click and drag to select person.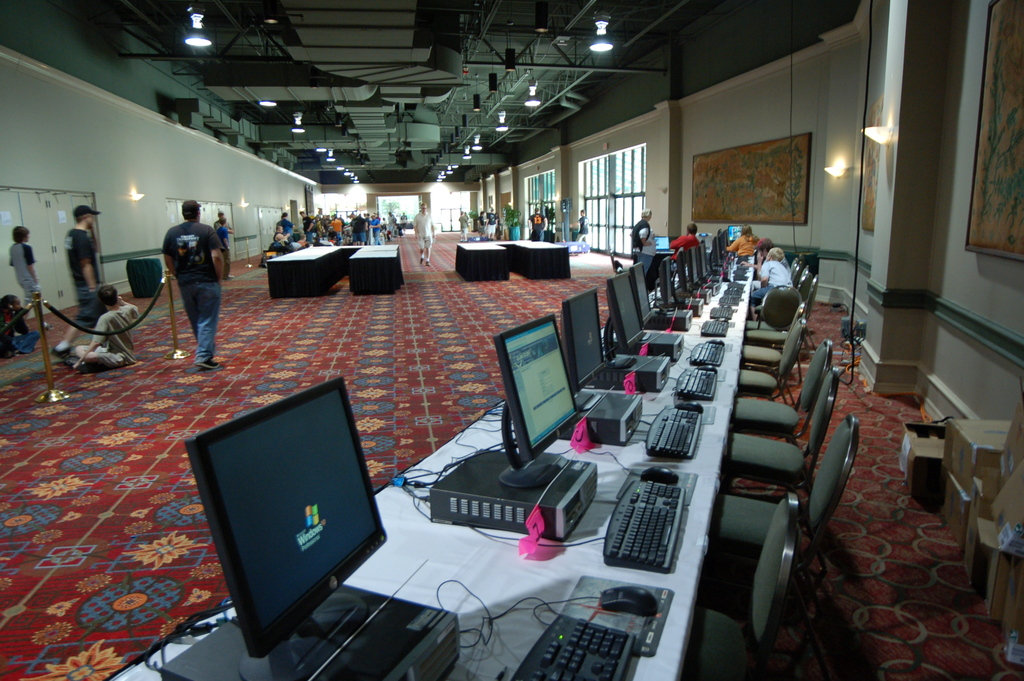
Selection: bbox(673, 222, 701, 268).
